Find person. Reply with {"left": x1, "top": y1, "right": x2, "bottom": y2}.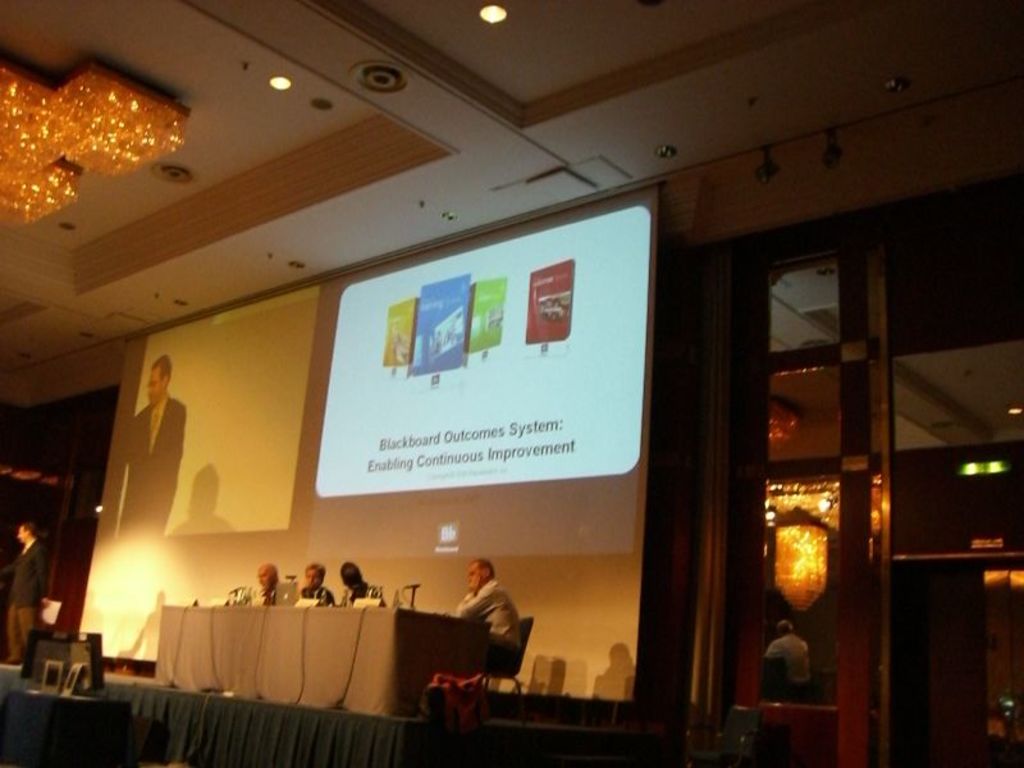
{"left": 125, "top": 352, "right": 189, "bottom": 545}.
